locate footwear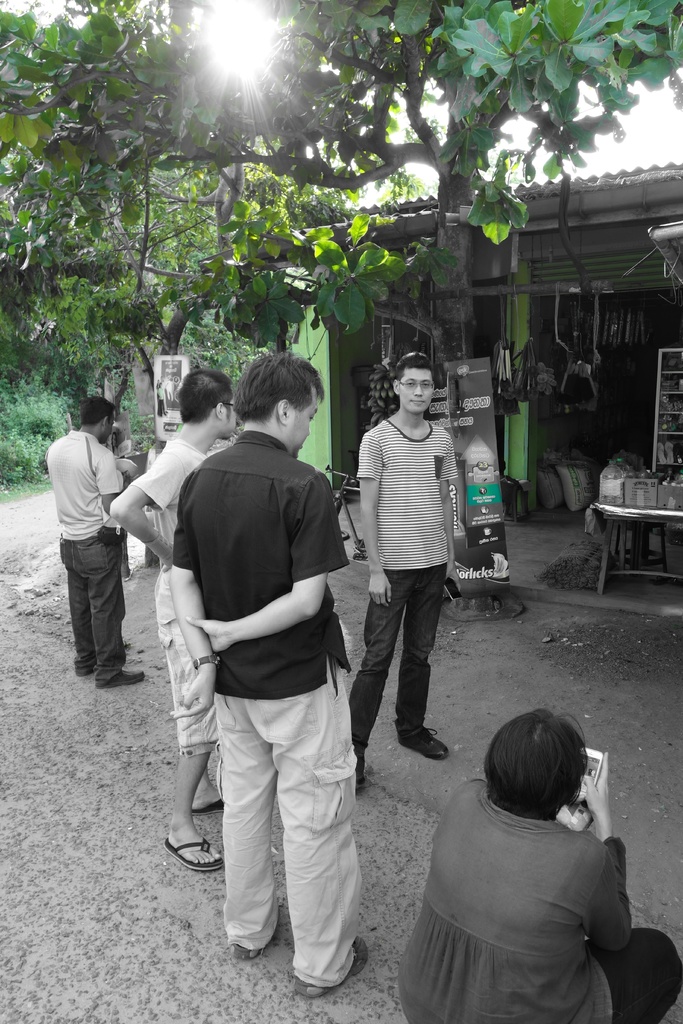
x1=231, y1=905, x2=281, y2=964
